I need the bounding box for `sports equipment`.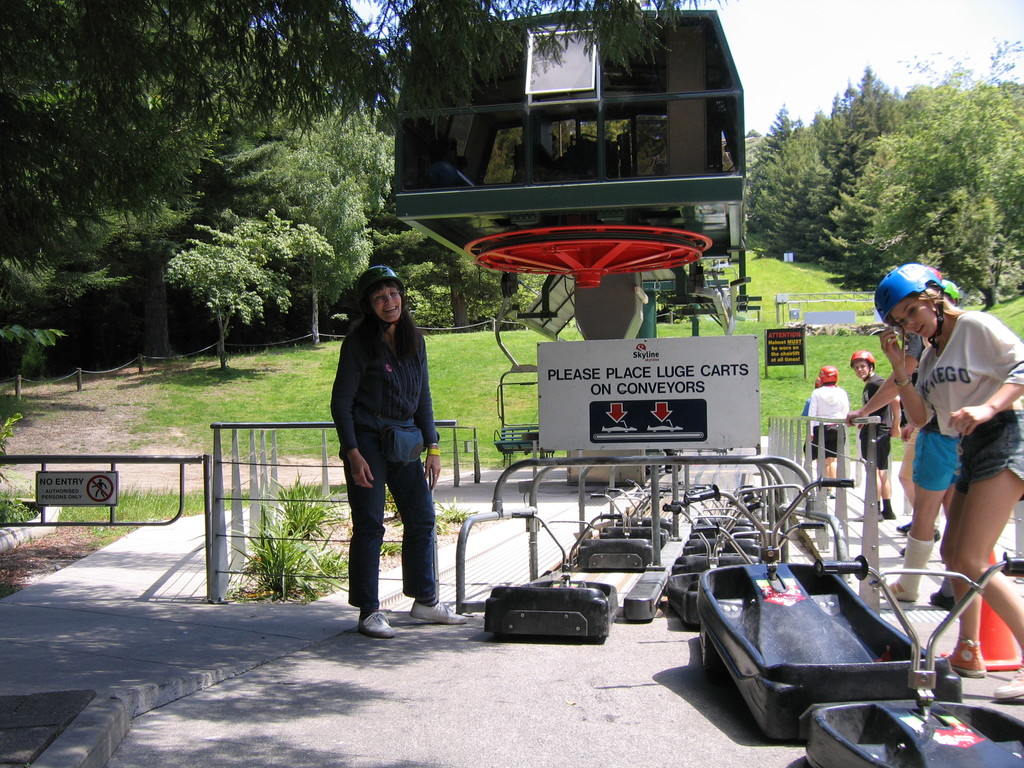
Here it is: {"x1": 850, "y1": 353, "x2": 874, "y2": 379}.
